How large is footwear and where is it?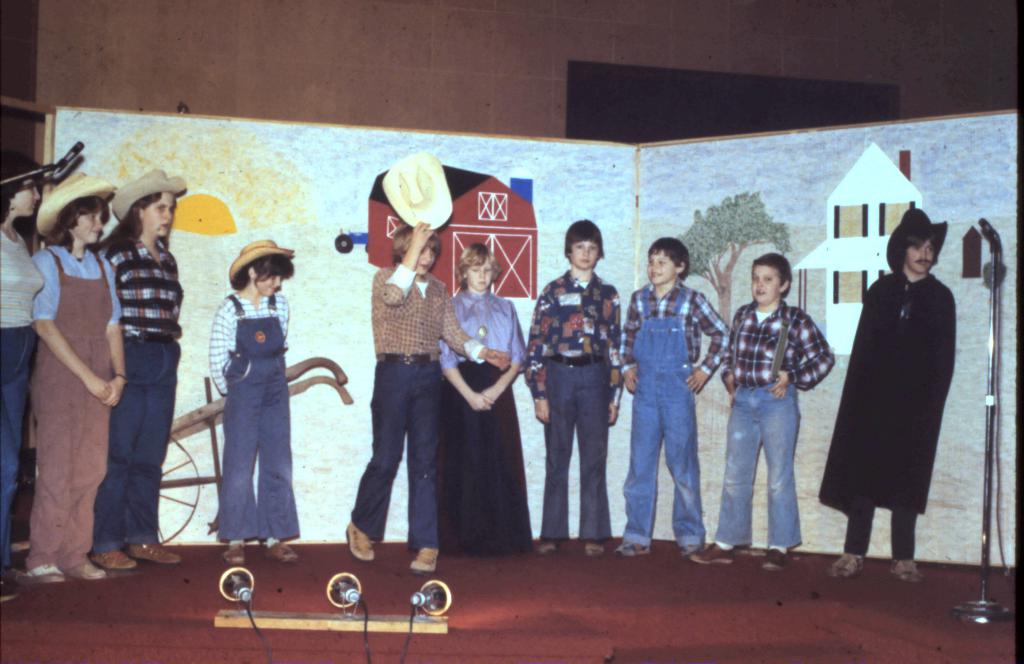
Bounding box: bbox(832, 555, 867, 576).
